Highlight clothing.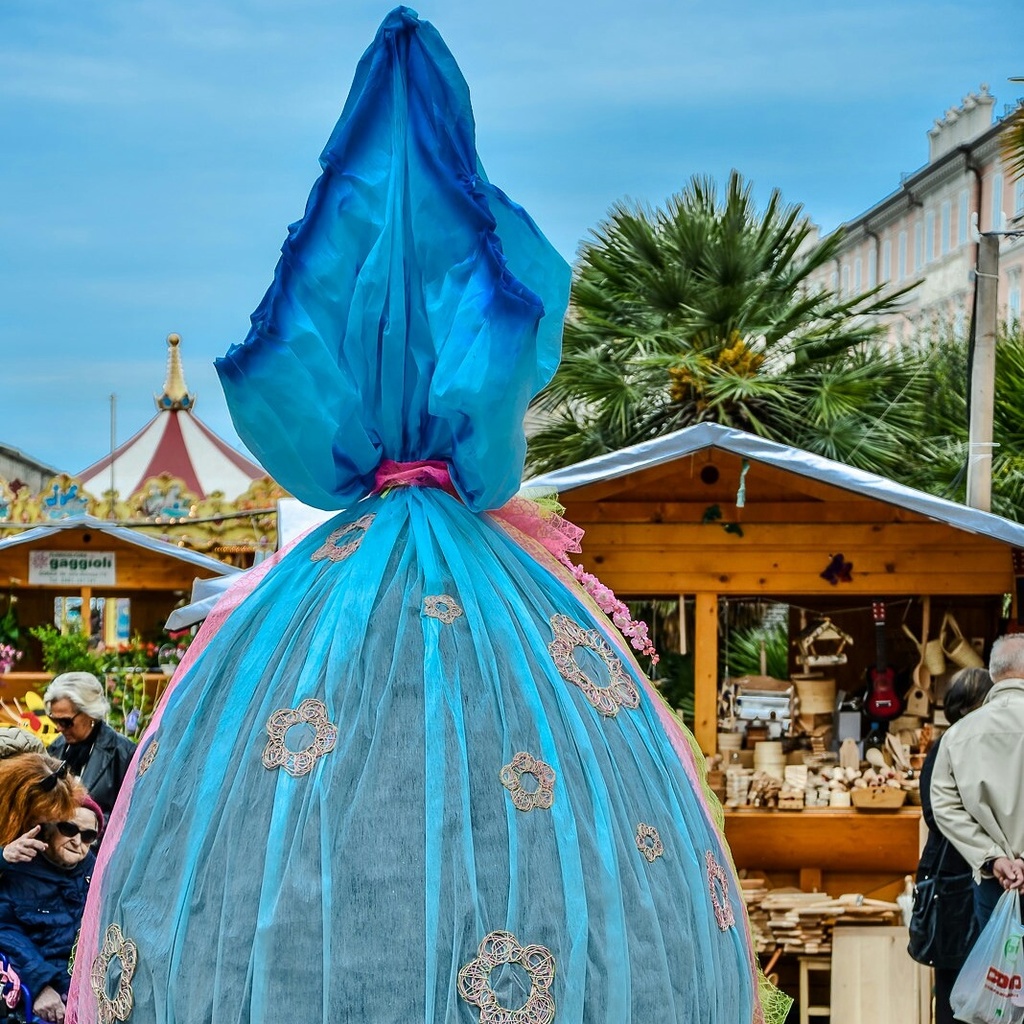
Highlighted region: bbox=(914, 642, 1019, 1021).
